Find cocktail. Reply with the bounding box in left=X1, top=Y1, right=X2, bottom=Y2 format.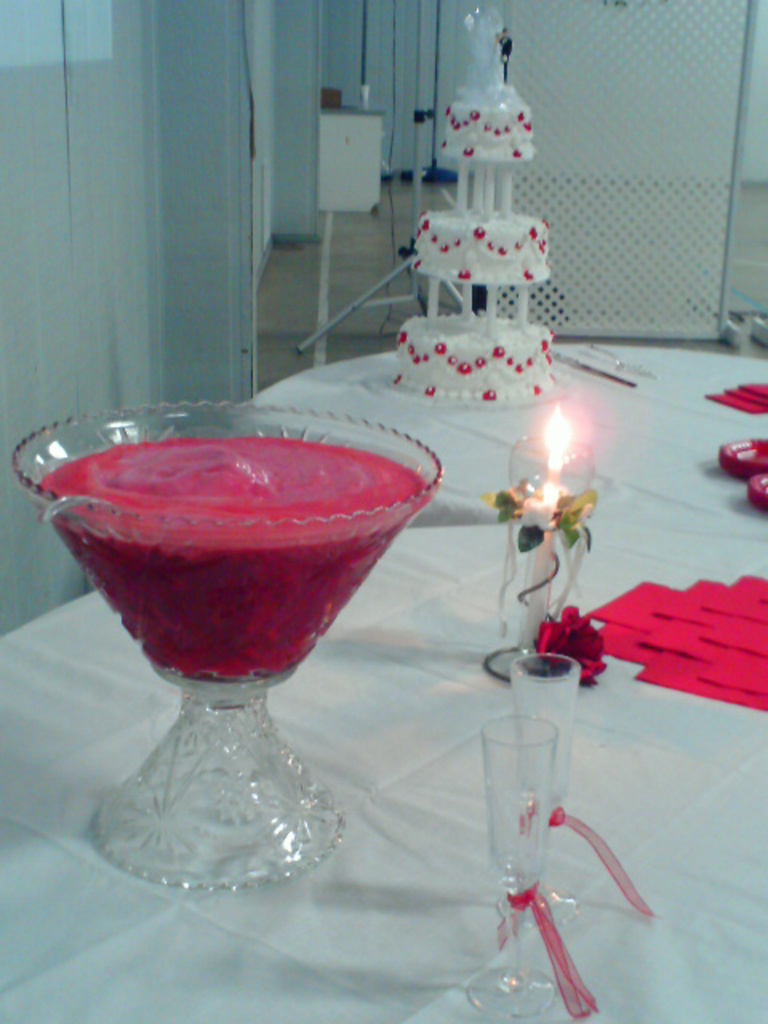
left=13, top=403, right=442, bottom=888.
